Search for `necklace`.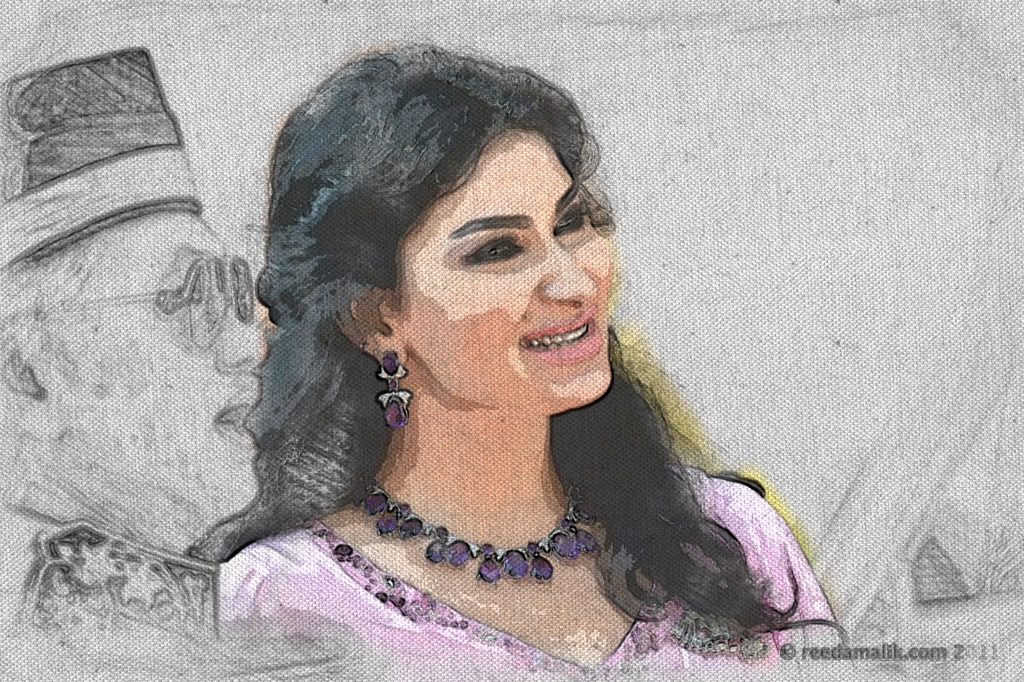
Found at [x1=365, y1=445, x2=624, y2=598].
